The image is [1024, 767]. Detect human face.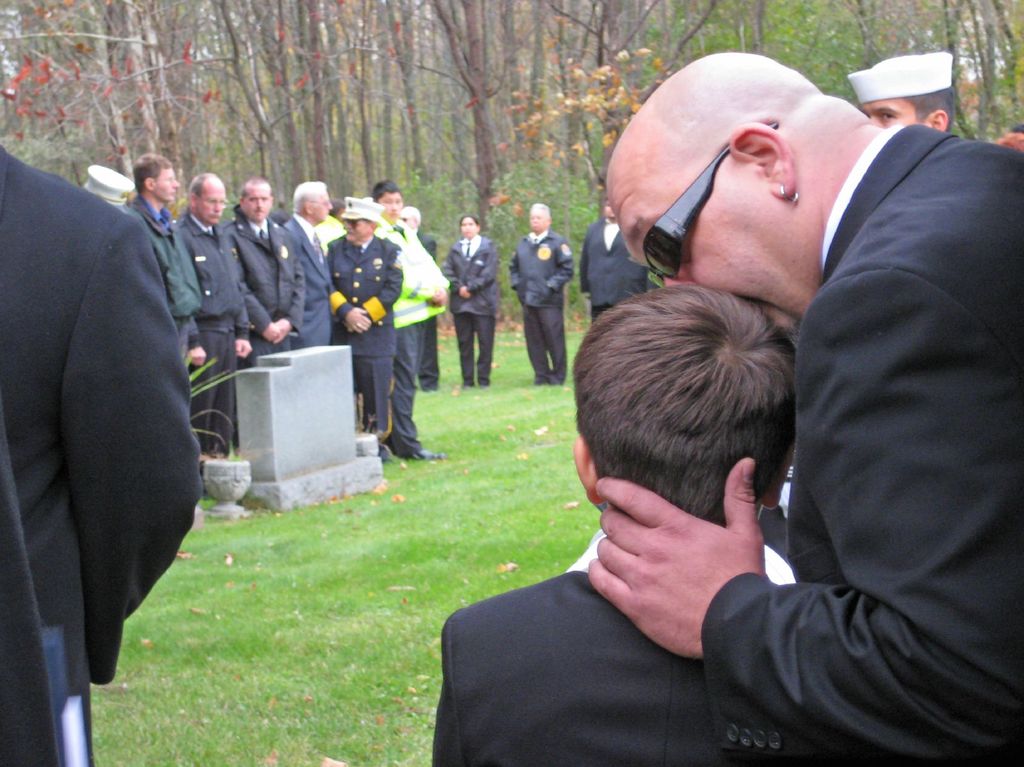
Detection: [x1=861, y1=103, x2=914, y2=125].
